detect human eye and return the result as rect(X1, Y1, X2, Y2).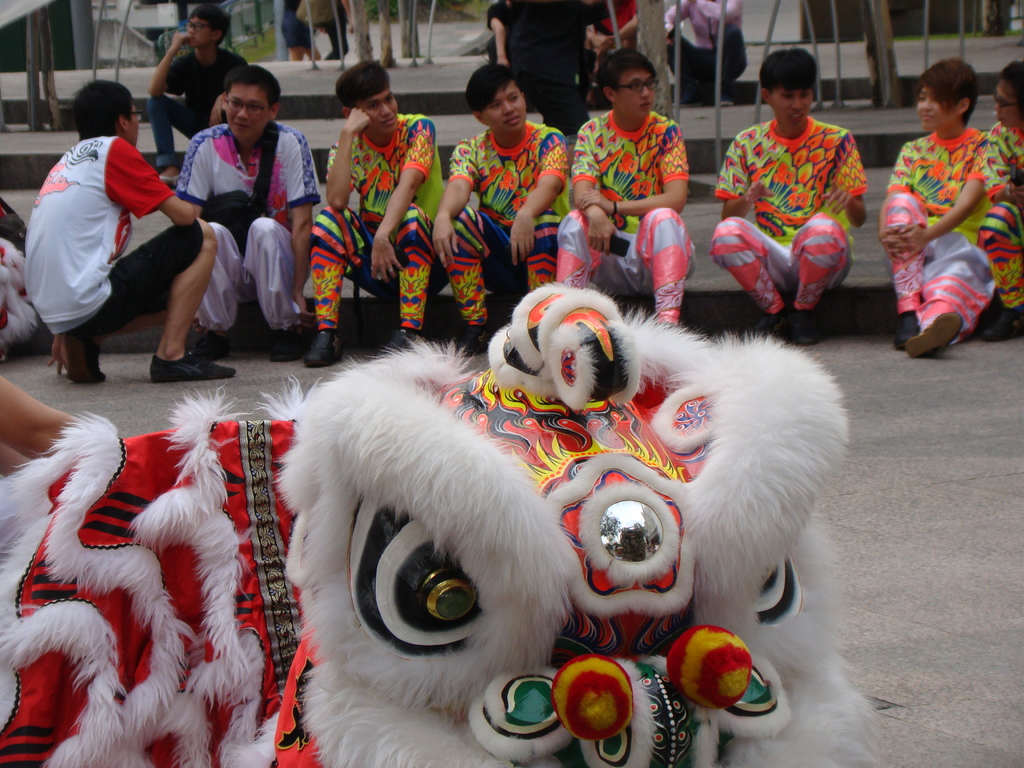
rect(248, 103, 262, 113).
